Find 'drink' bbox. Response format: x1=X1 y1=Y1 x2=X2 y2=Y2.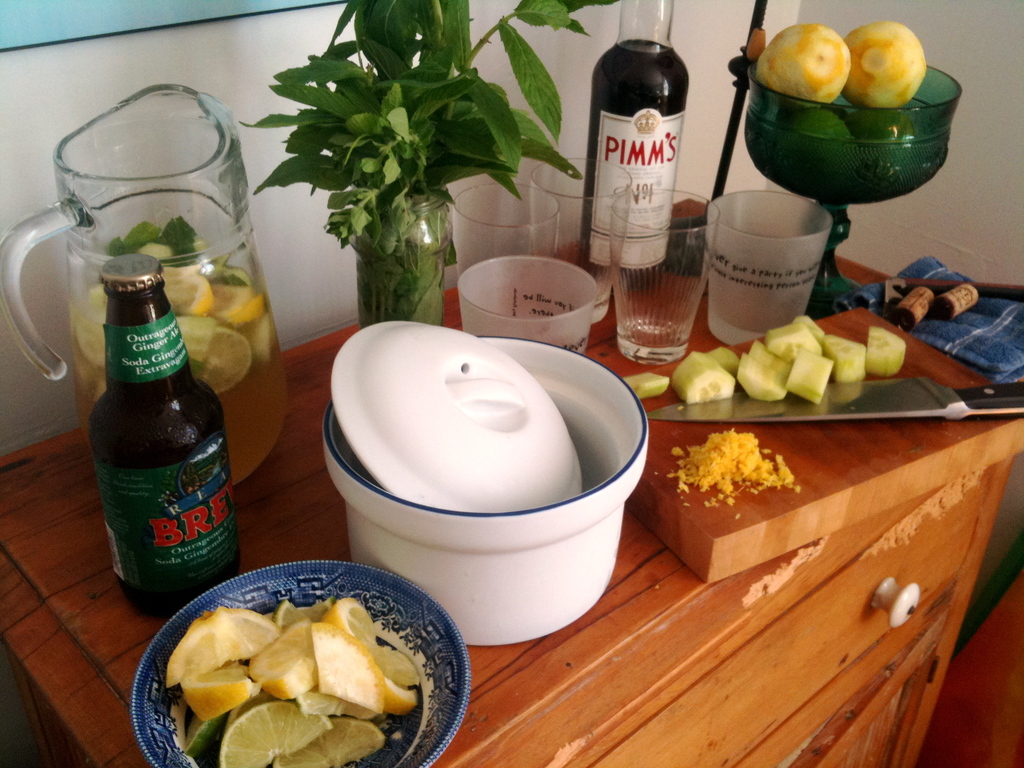
x1=579 y1=0 x2=691 y2=294.
